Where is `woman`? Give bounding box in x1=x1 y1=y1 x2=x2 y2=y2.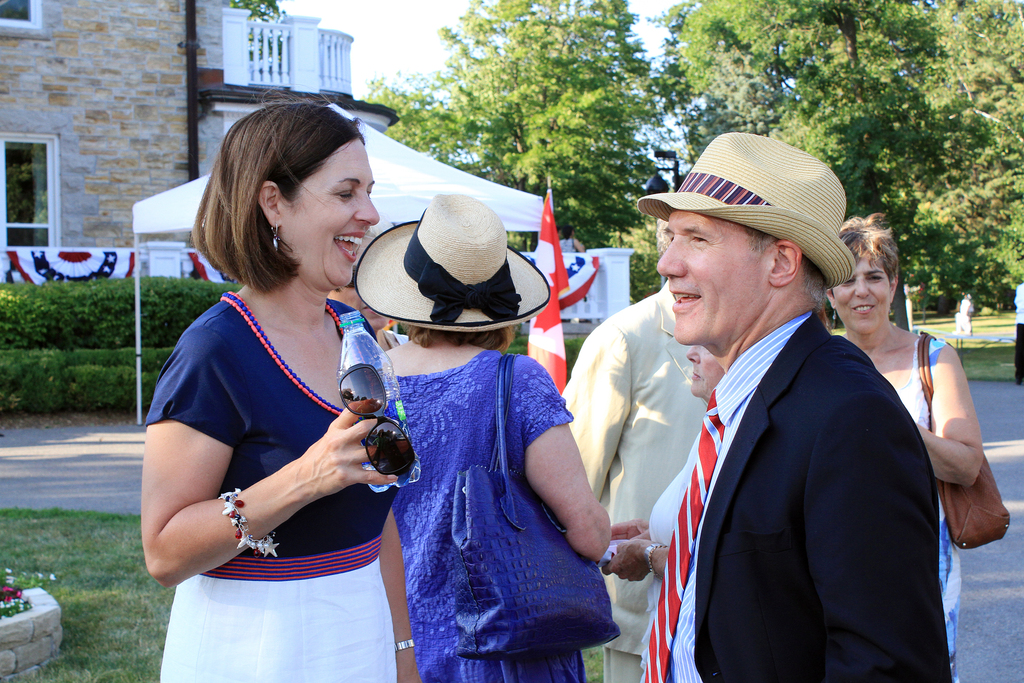
x1=819 y1=210 x2=986 y2=682.
